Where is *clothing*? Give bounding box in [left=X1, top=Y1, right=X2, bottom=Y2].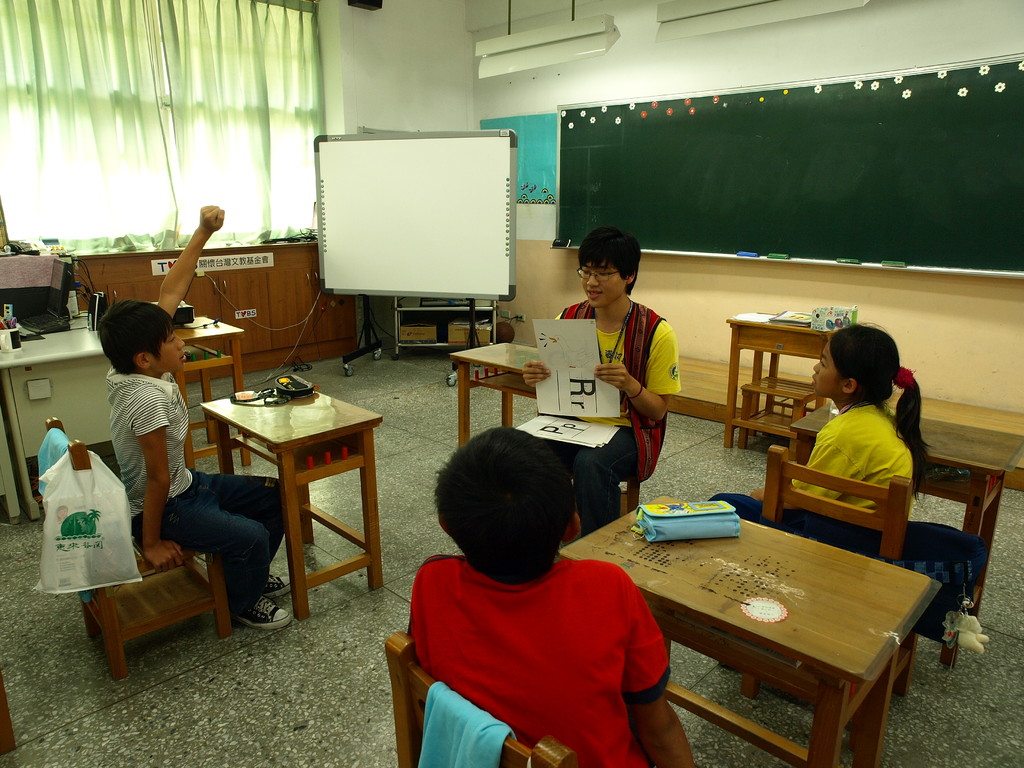
[left=550, top=292, right=685, bottom=519].
